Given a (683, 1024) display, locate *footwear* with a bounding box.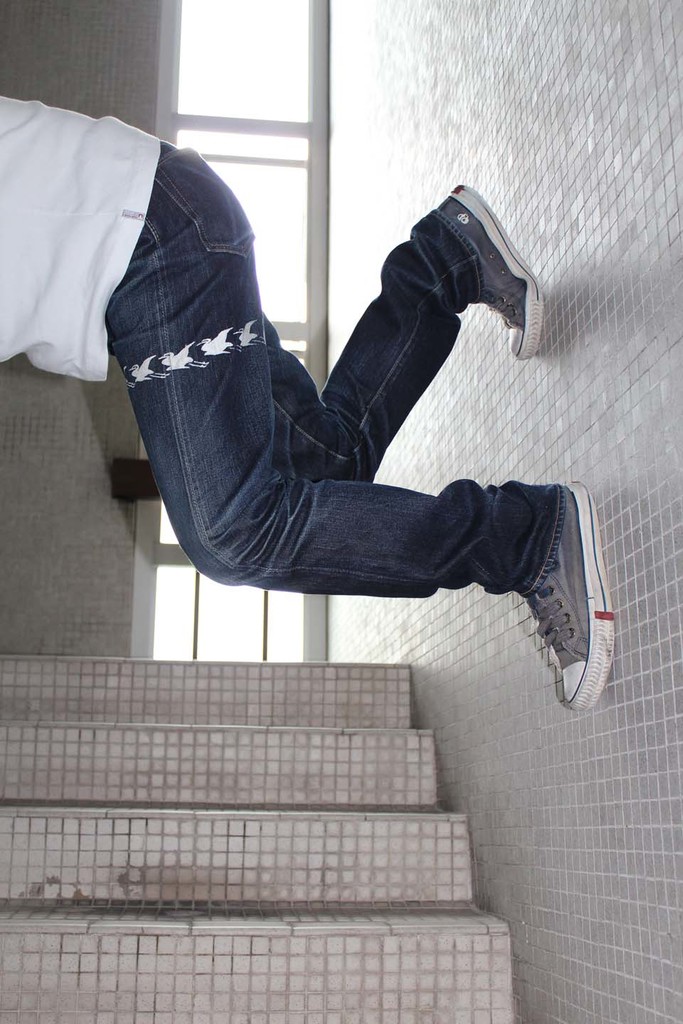
Located: locate(514, 467, 612, 722).
